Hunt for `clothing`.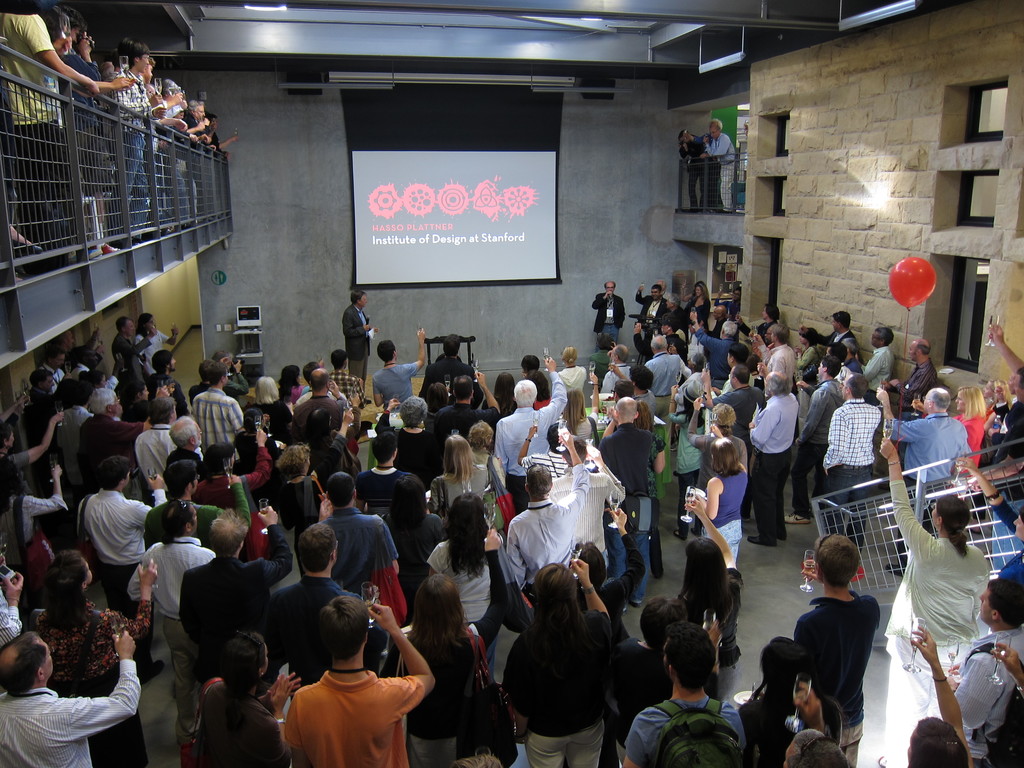
Hunted down at bbox=[295, 392, 353, 444].
